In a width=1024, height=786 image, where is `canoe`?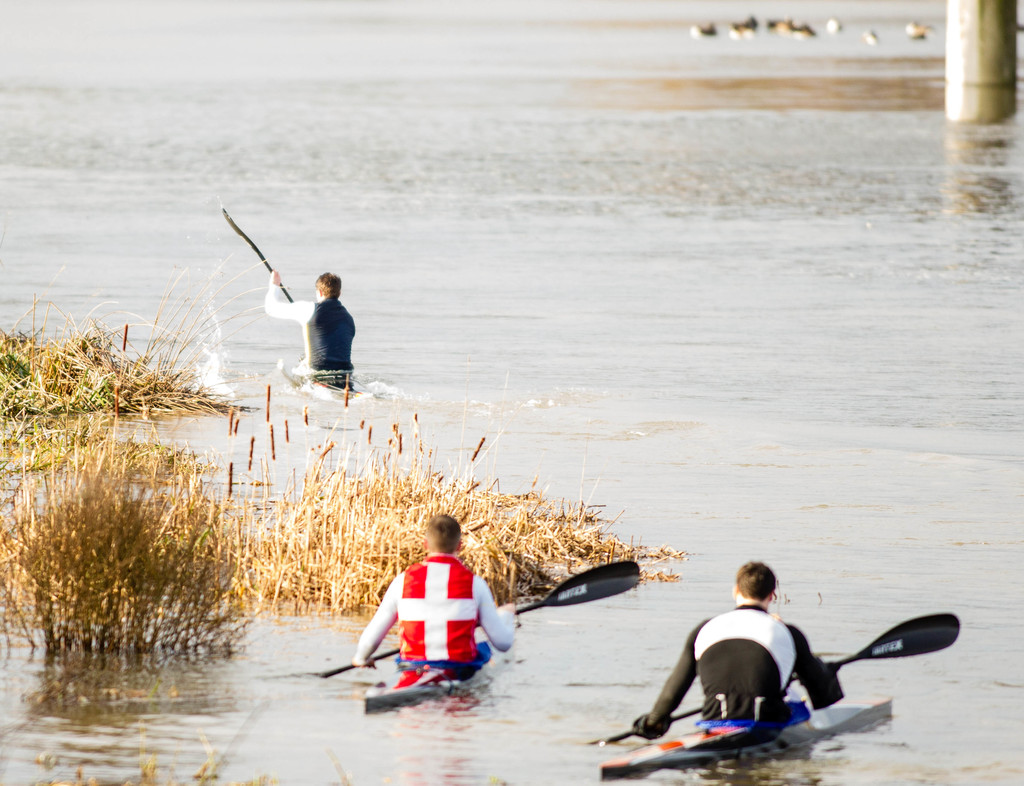
box(597, 703, 885, 769).
